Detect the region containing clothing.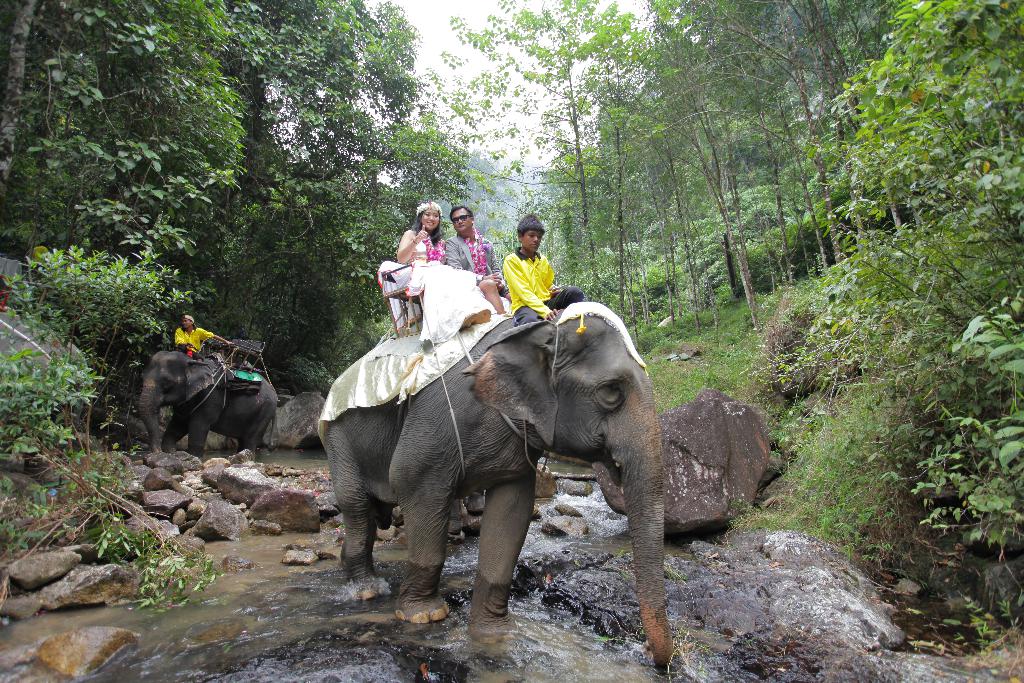
x1=495 y1=238 x2=572 y2=318.
